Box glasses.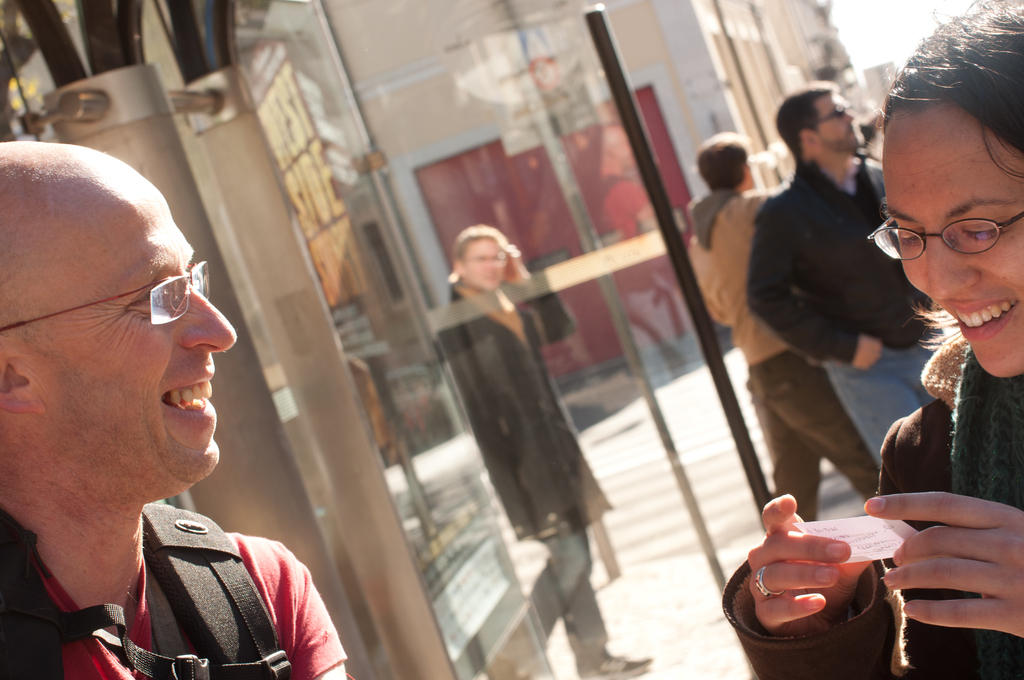
<box>0,257,223,333</box>.
